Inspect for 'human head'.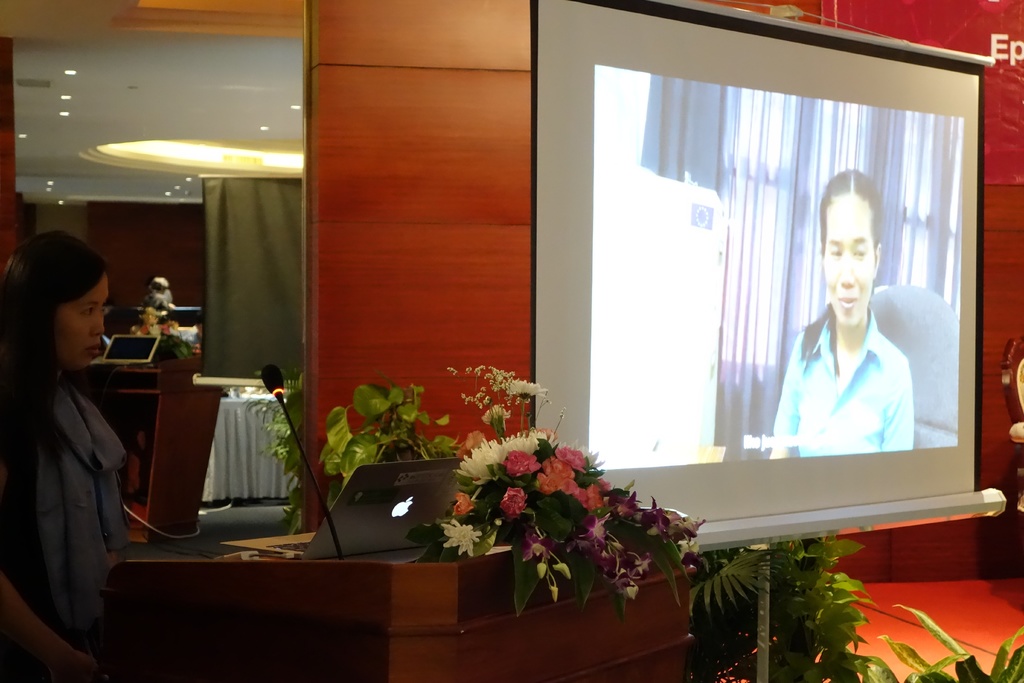
Inspection: (4,218,115,400).
